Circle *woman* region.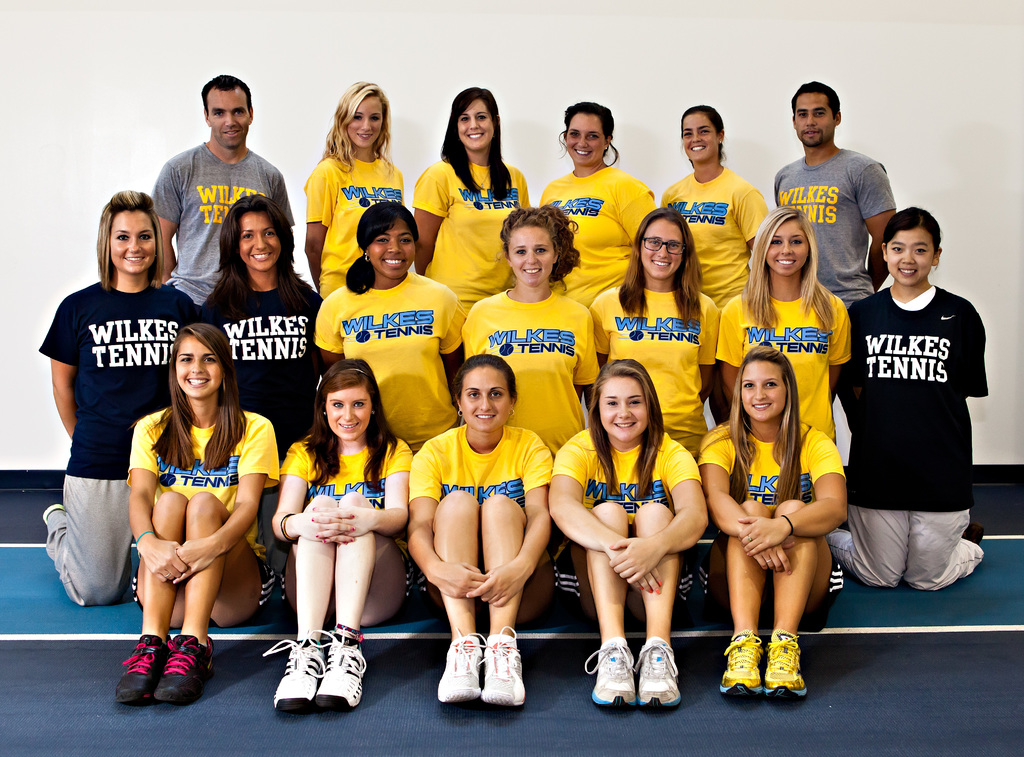
Region: 536,100,661,320.
